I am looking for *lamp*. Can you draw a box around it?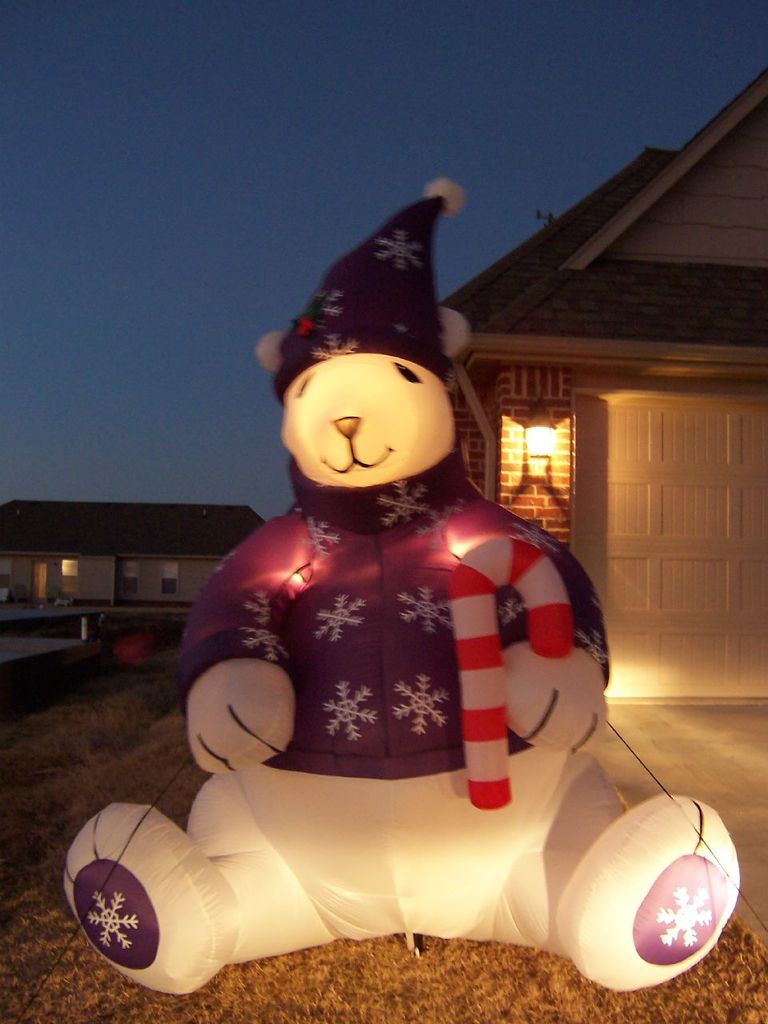
Sure, the bounding box is {"left": 525, "top": 392, "right": 560, "bottom": 461}.
